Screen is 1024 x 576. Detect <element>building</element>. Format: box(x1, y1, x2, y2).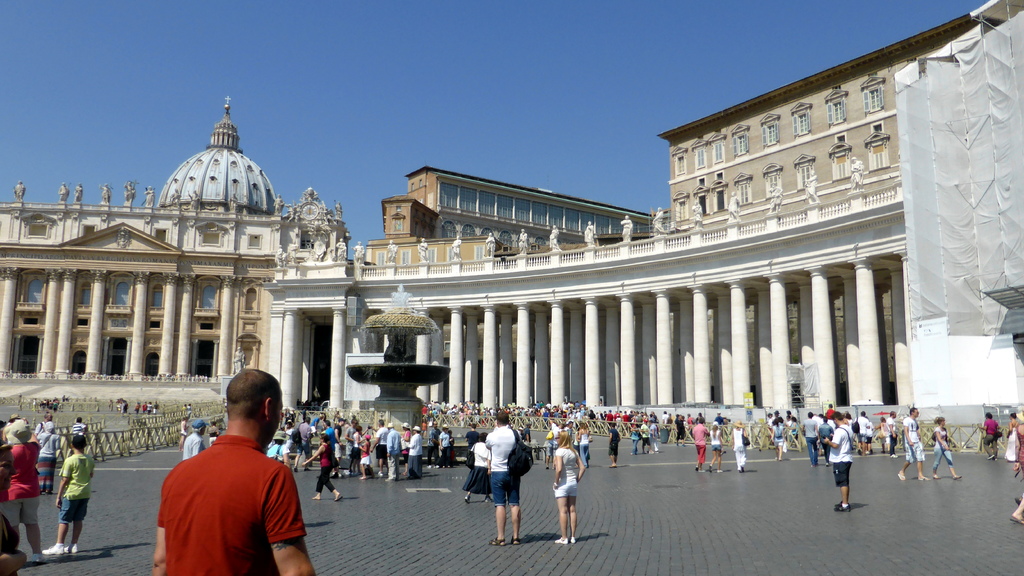
box(659, 15, 979, 233).
